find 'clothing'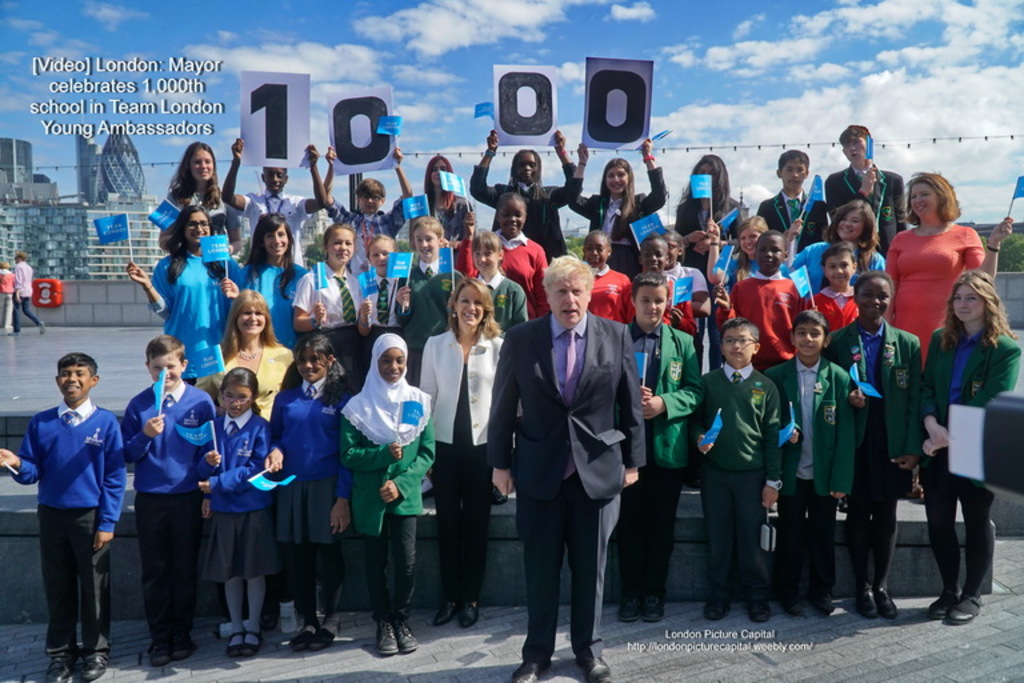
bbox=[363, 271, 401, 331]
